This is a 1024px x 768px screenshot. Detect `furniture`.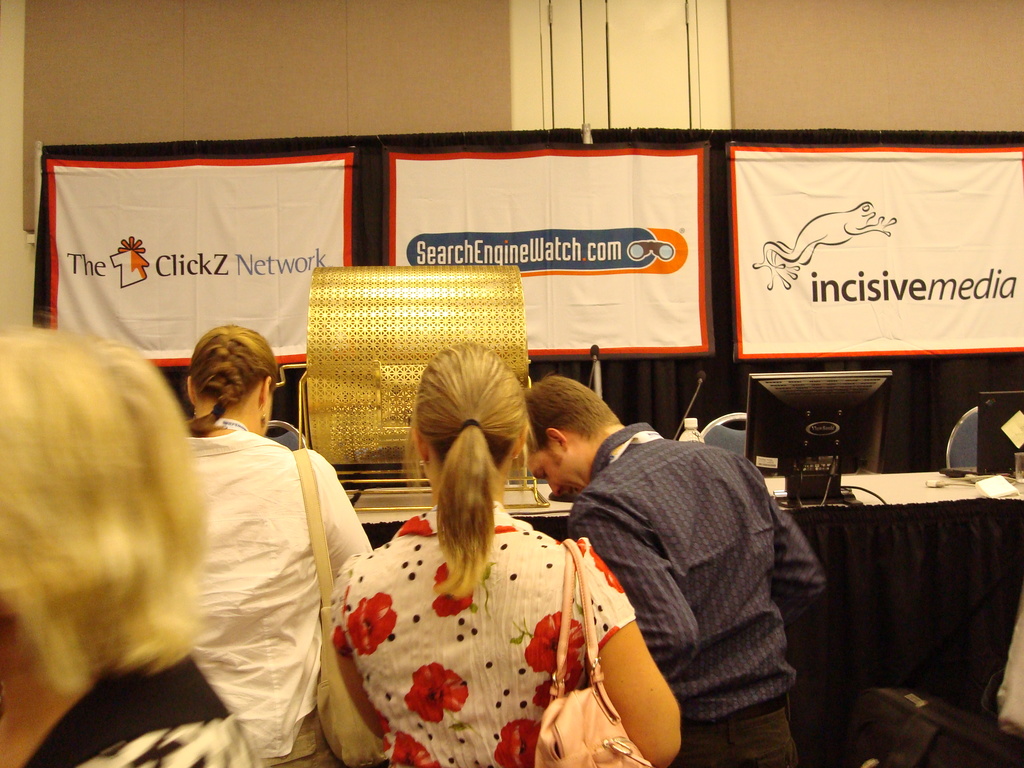
pyautogui.locateOnScreen(344, 477, 1023, 721).
